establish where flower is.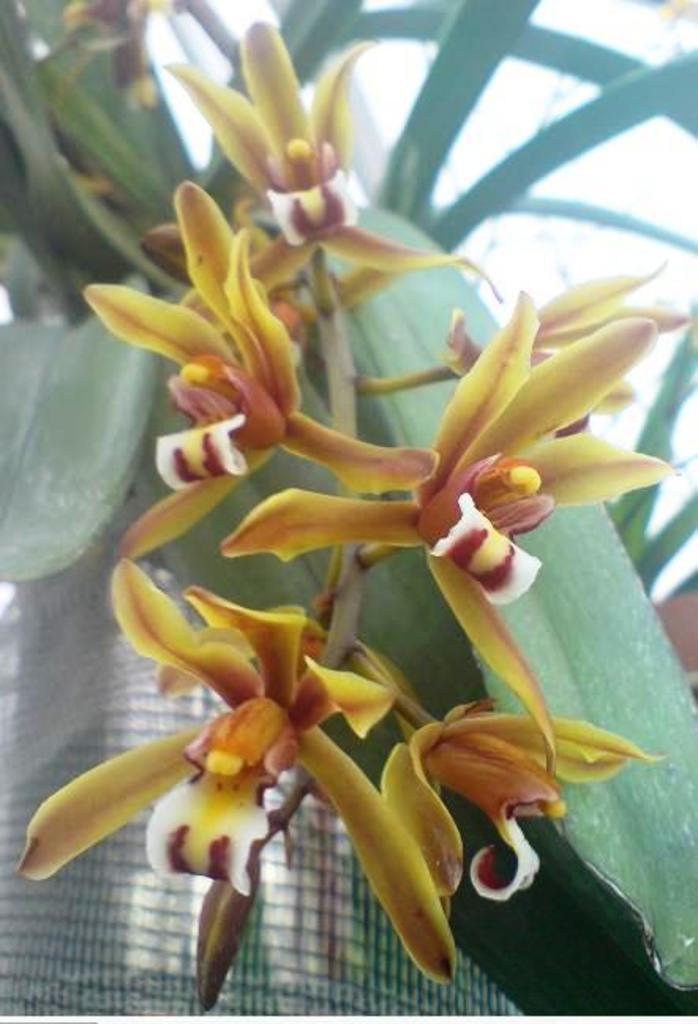
Established at (left=376, top=667, right=652, bottom=961).
